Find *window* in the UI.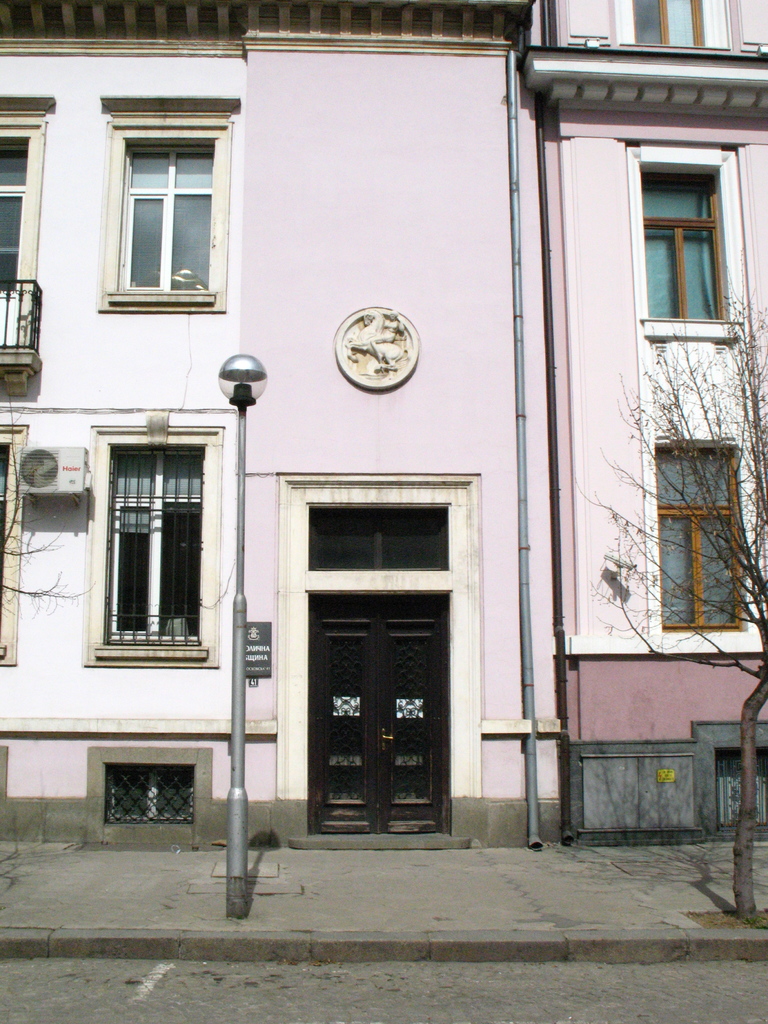
UI element at select_region(103, 455, 205, 637).
